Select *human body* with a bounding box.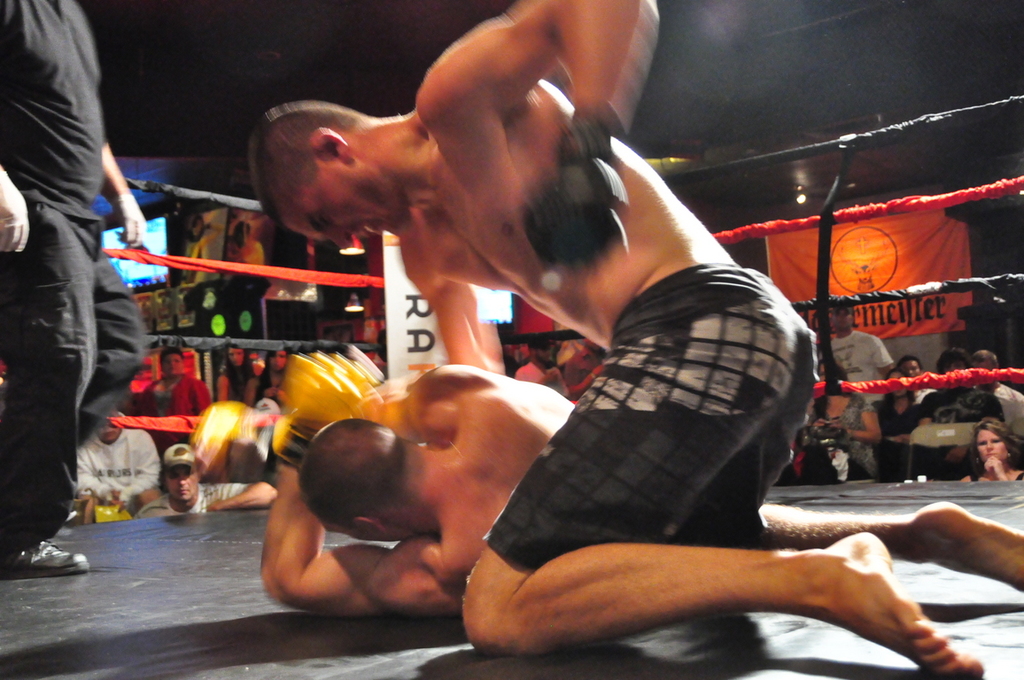
{"x1": 966, "y1": 347, "x2": 1022, "y2": 431}.
